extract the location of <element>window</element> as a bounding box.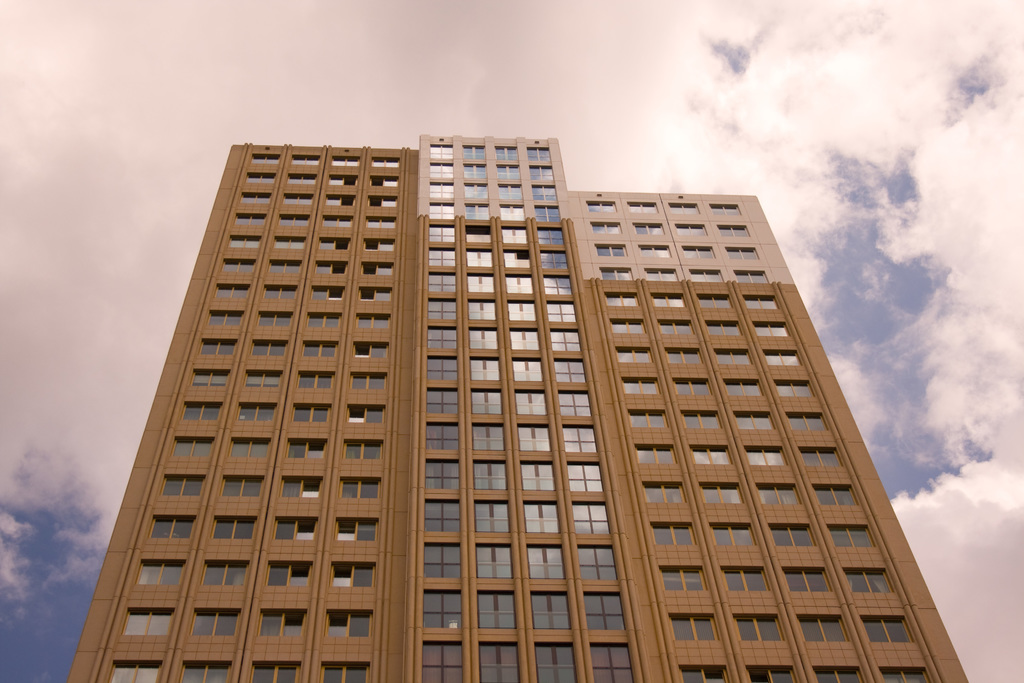
(657,562,708,591).
